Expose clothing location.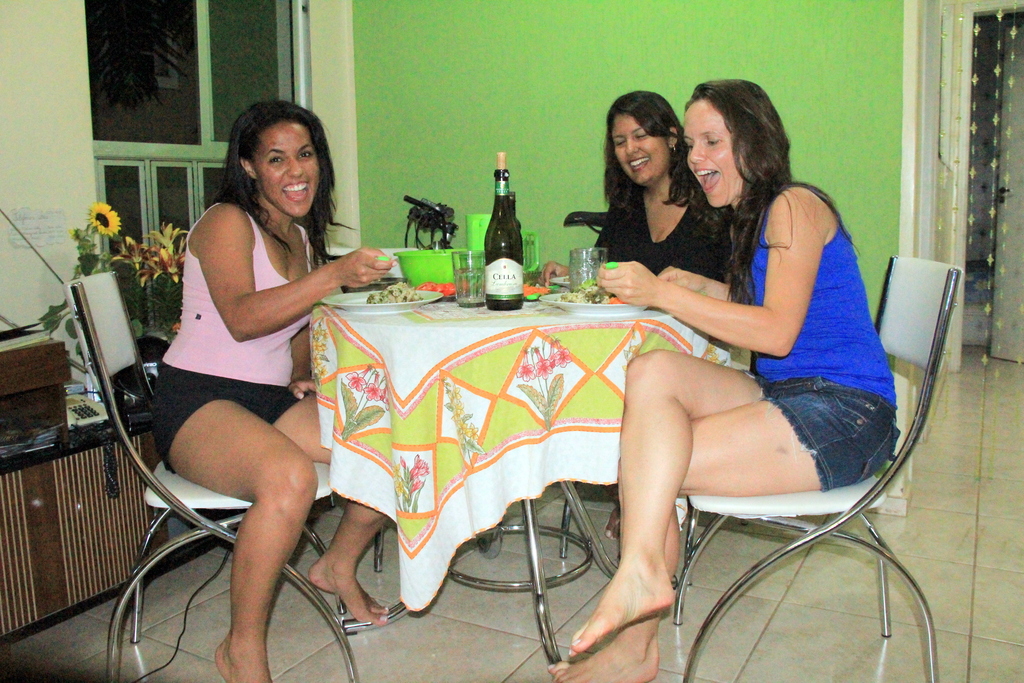
Exposed at <region>147, 192, 321, 477</region>.
